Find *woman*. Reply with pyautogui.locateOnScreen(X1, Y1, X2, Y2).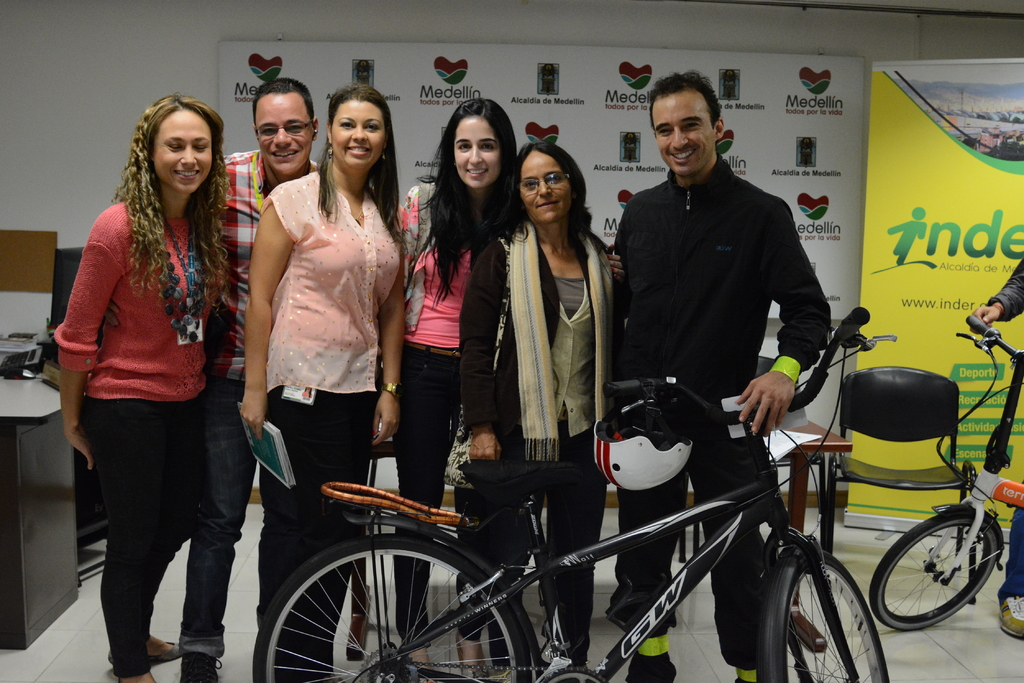
pyautogui.locateOnScreen(460, 138, 622, 682).
